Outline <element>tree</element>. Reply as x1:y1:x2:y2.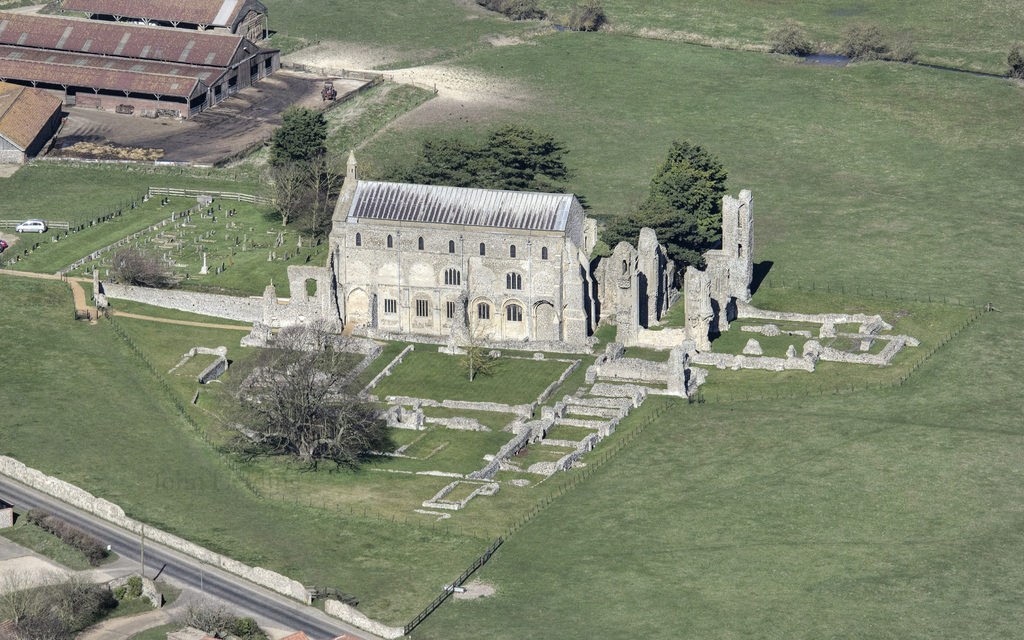
0:560:97:639.
